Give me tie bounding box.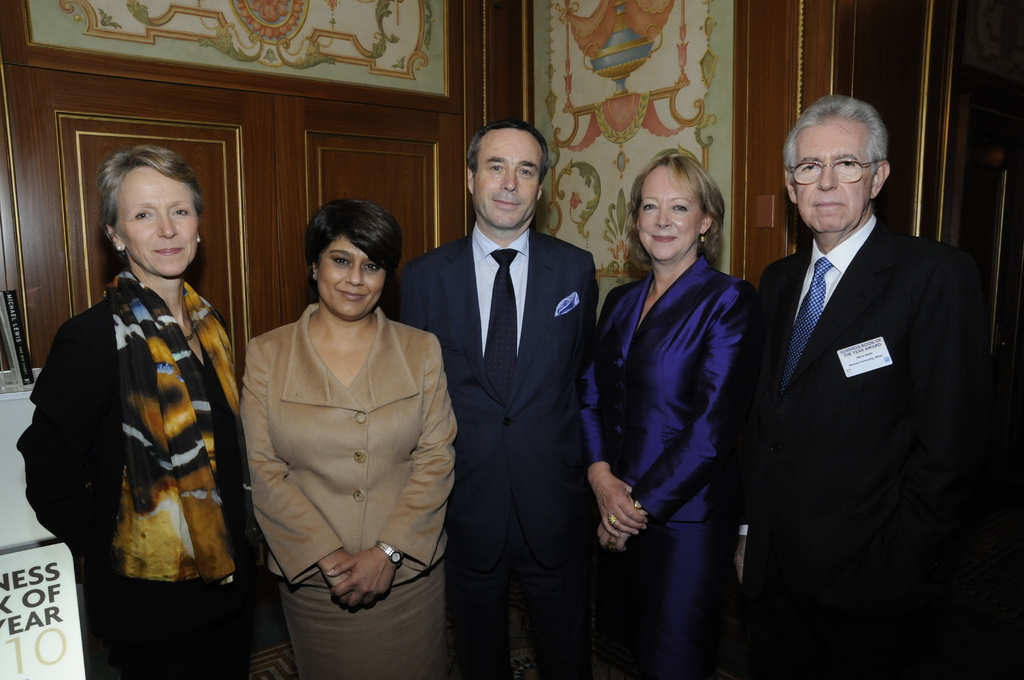
783/261/836/391.
